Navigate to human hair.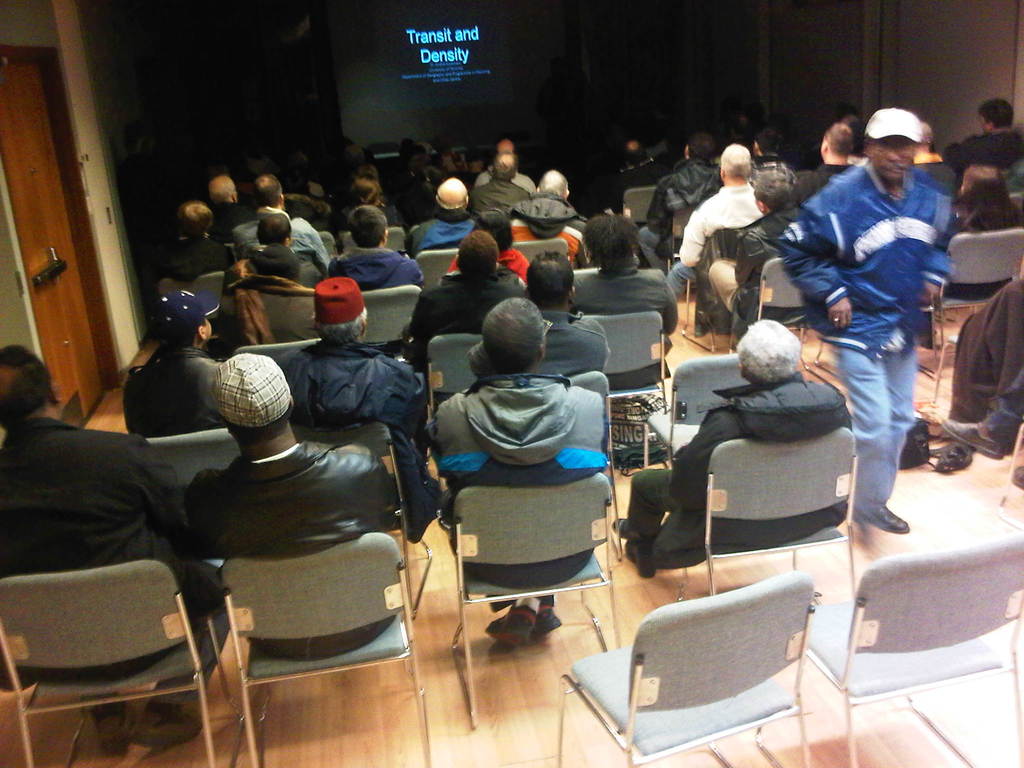
Navigation target: [x1=737, y1=316, x2=800, y2=374].
